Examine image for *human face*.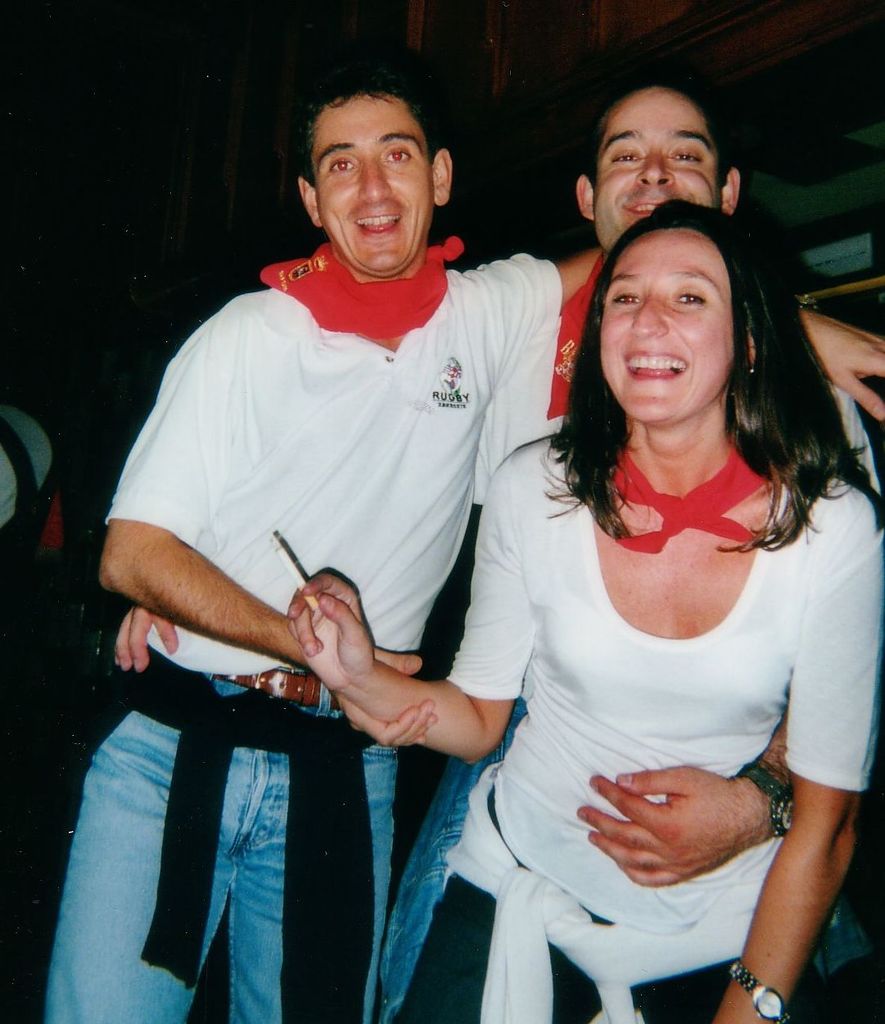
Examination result: [315, 96, 427, 272].
